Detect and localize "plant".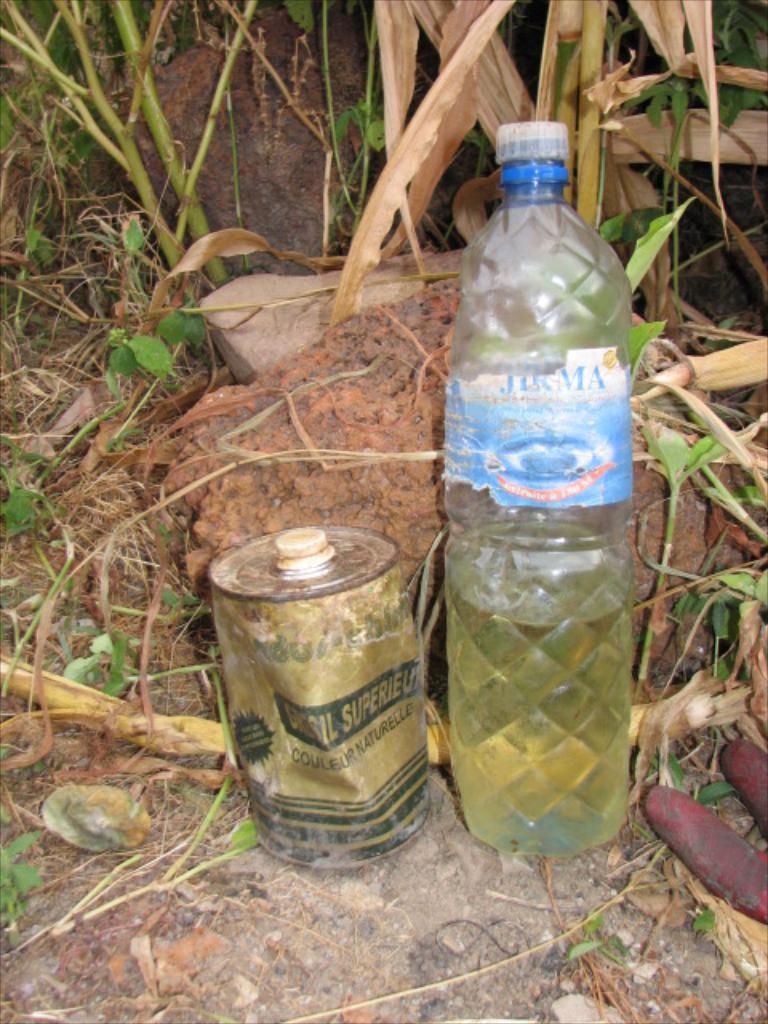
Localized at <region>38, 523, 290, 893</region>.
